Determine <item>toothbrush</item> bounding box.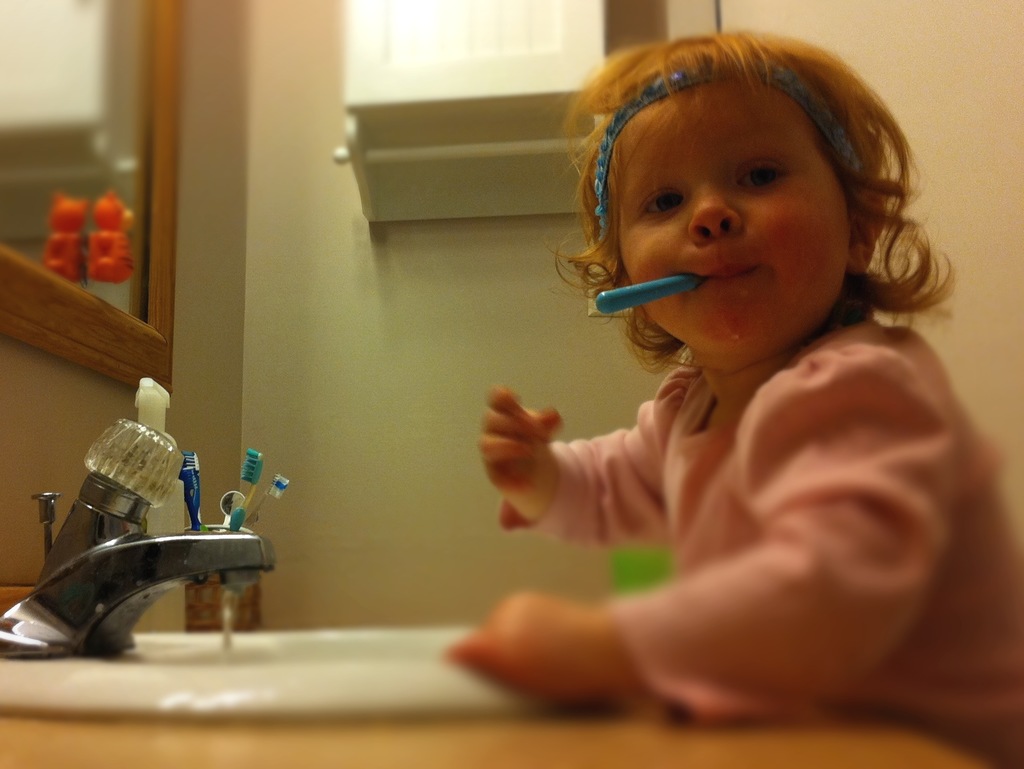
Determined: x1=596, y1=276, x2=699, y2=311.
